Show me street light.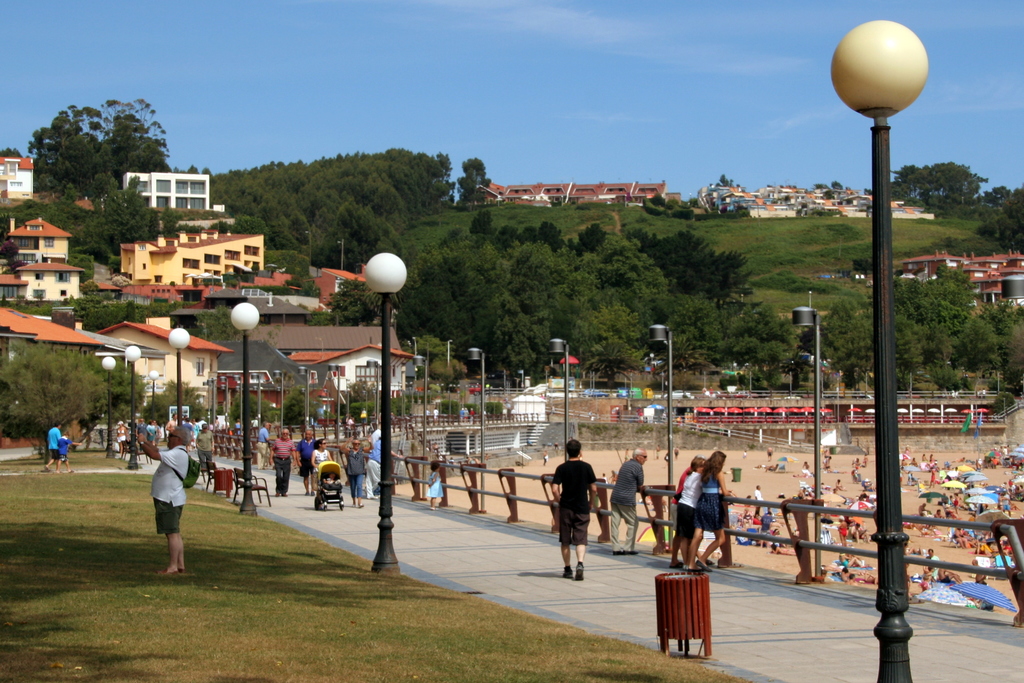
street light is here: bbox=[99, 354, 115, 456].
